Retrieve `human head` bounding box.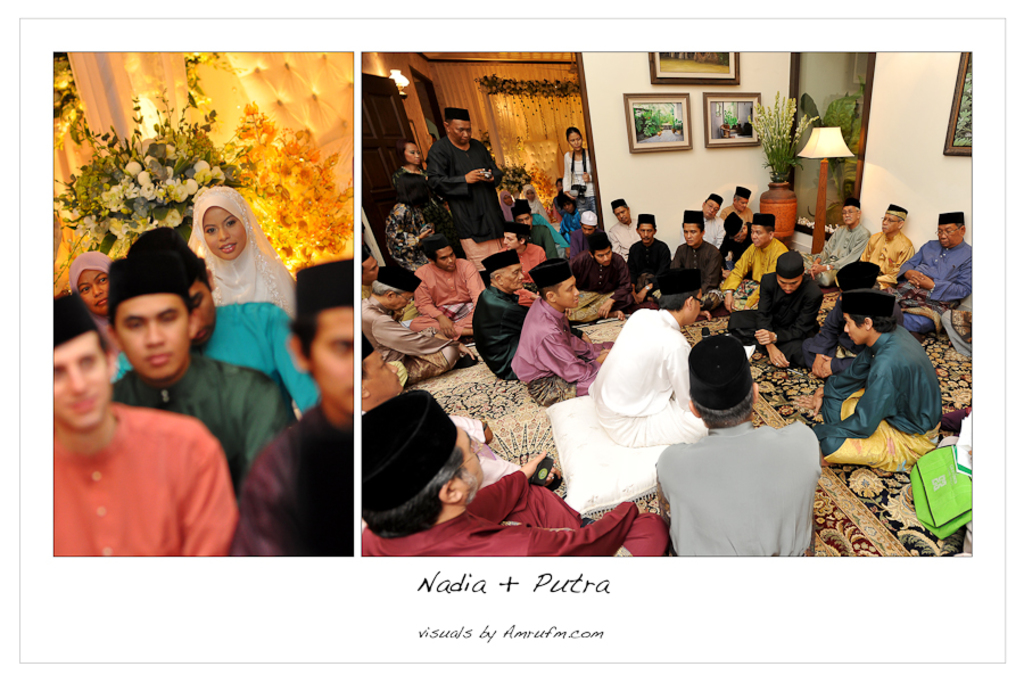
Bounding box: detection(361, 248, 380, 282).
